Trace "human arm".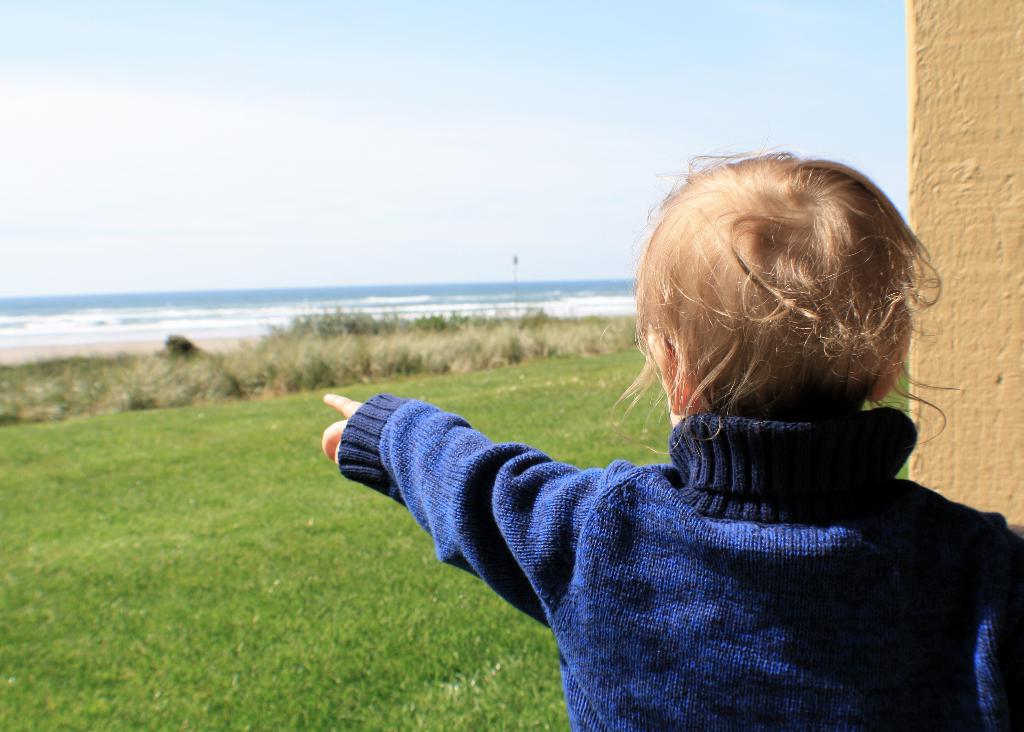
Traced to <region>975, 499, 1023, 727</region>.
